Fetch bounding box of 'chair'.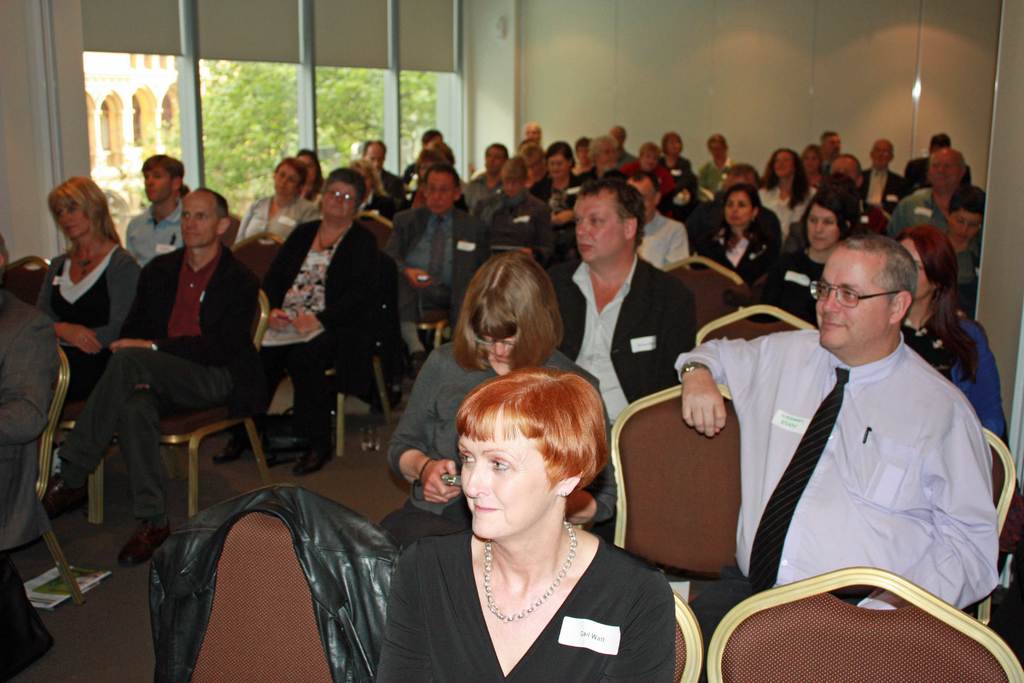
Bbox: {"x1": 696, "y1": 302, "x2": 824, "y2": 347}.
